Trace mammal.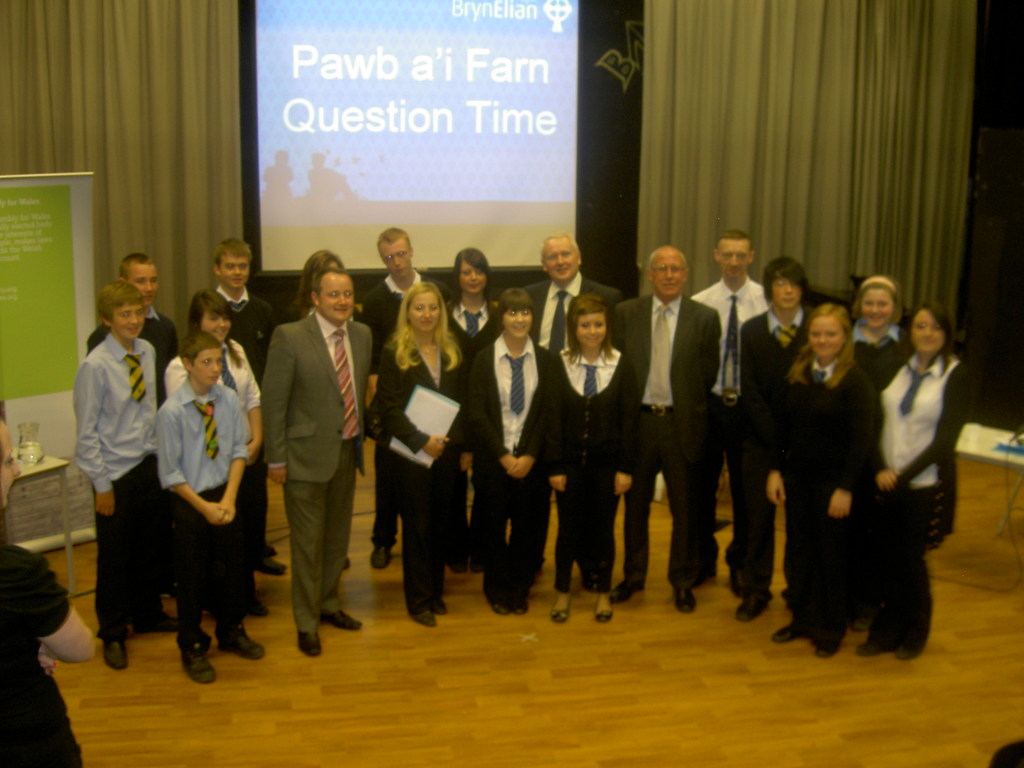
Traced to l=156, t=331, r=249, b=685.
